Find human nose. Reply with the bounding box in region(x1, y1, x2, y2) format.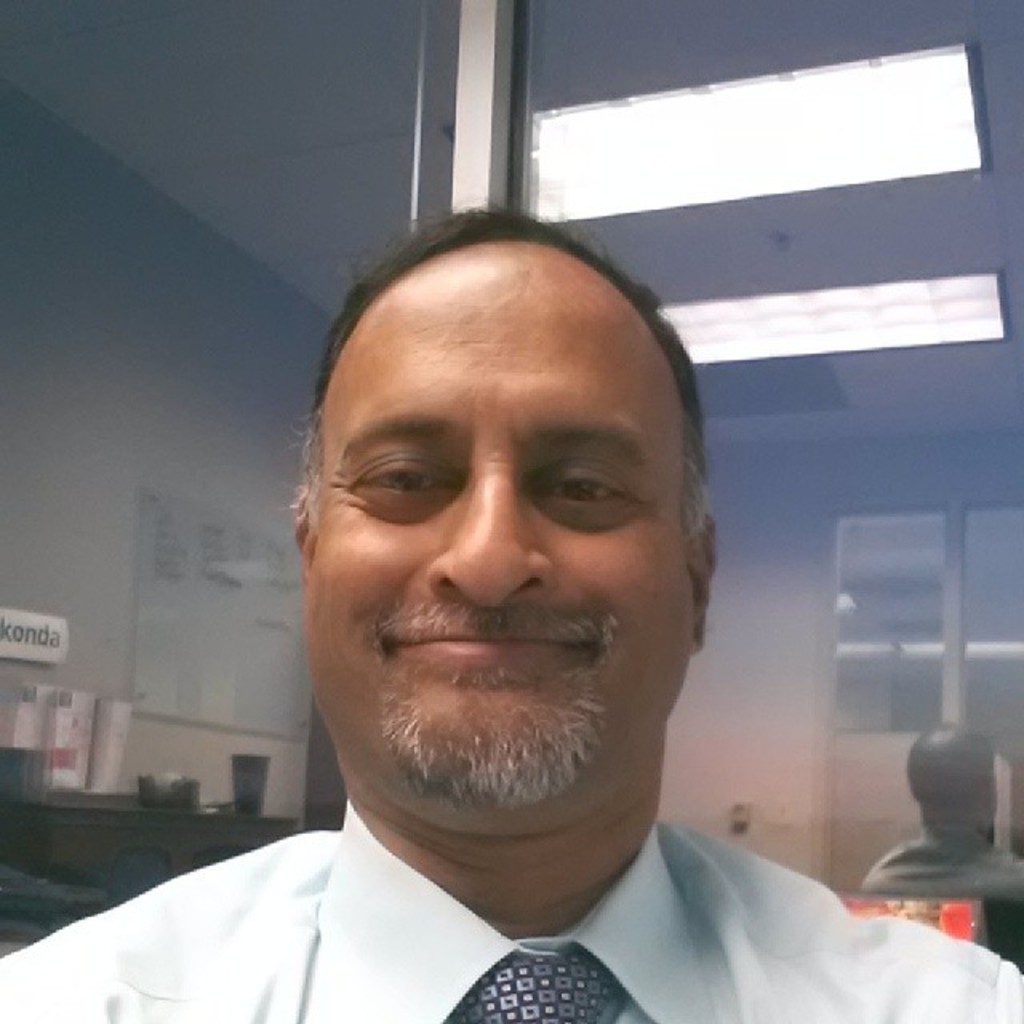
region(421, 453, 550, 611).
